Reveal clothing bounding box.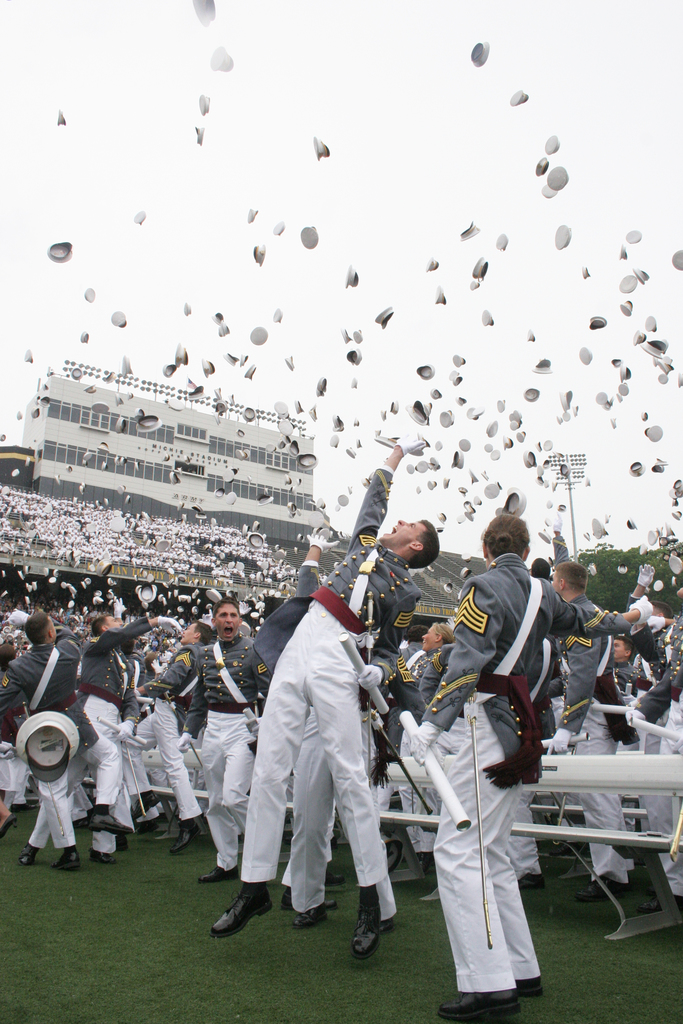
Revealed: locate(614, 600, 682, 896).
